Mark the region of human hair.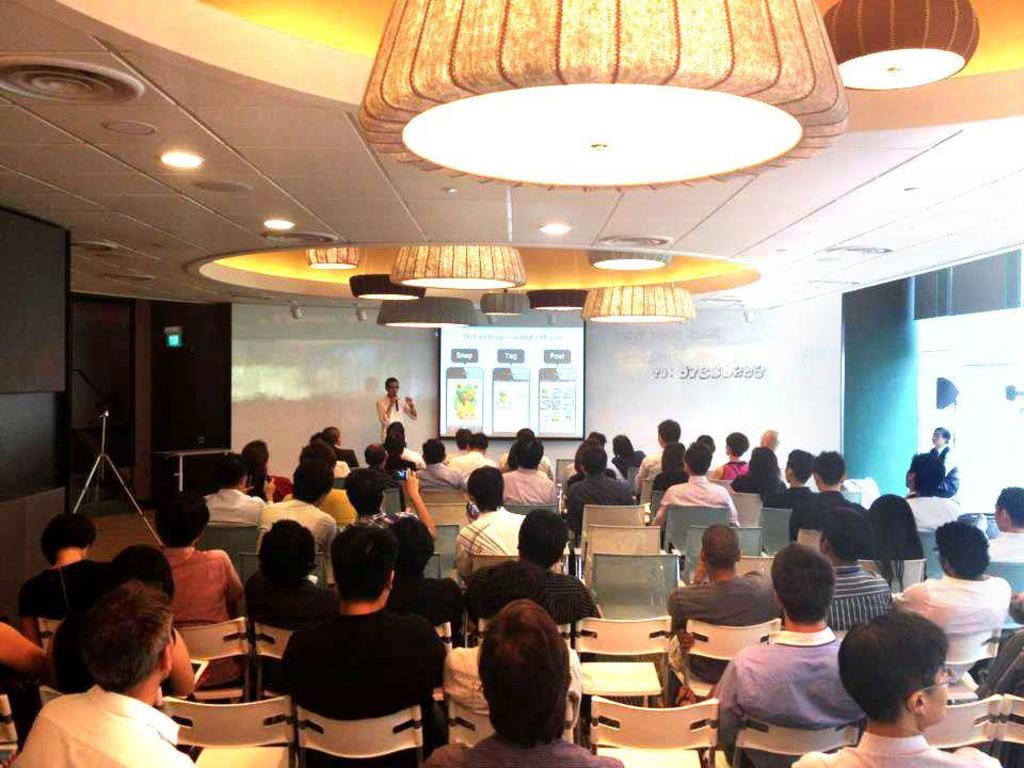
Region: left=506, top=427, right=538, bottom=469.
